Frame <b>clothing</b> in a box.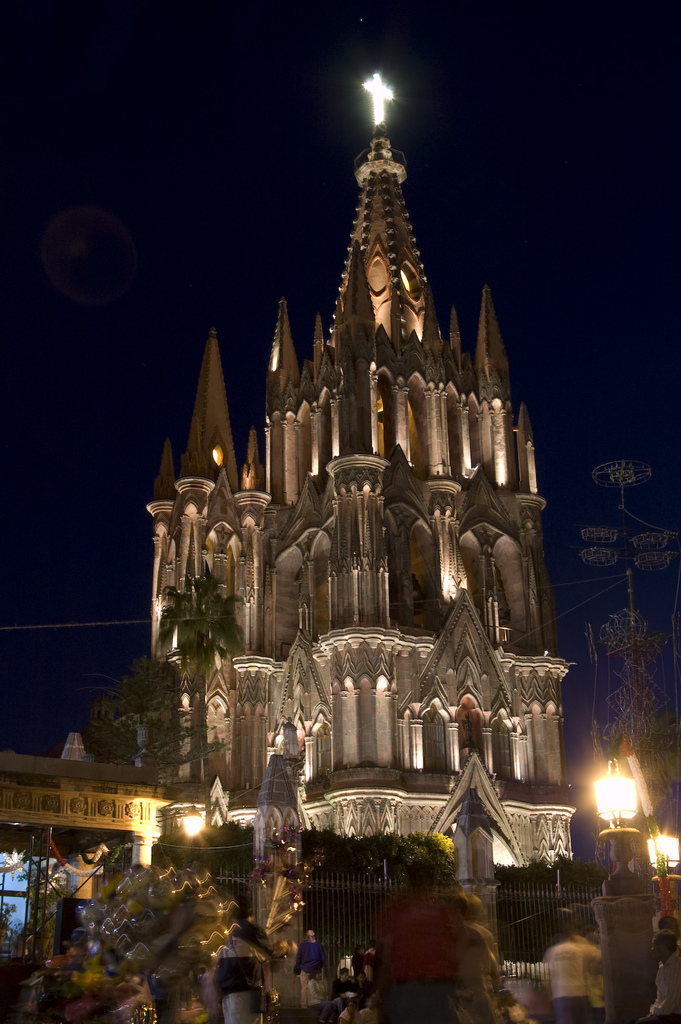
[left=541, top=943, right=602, bottom=997].
